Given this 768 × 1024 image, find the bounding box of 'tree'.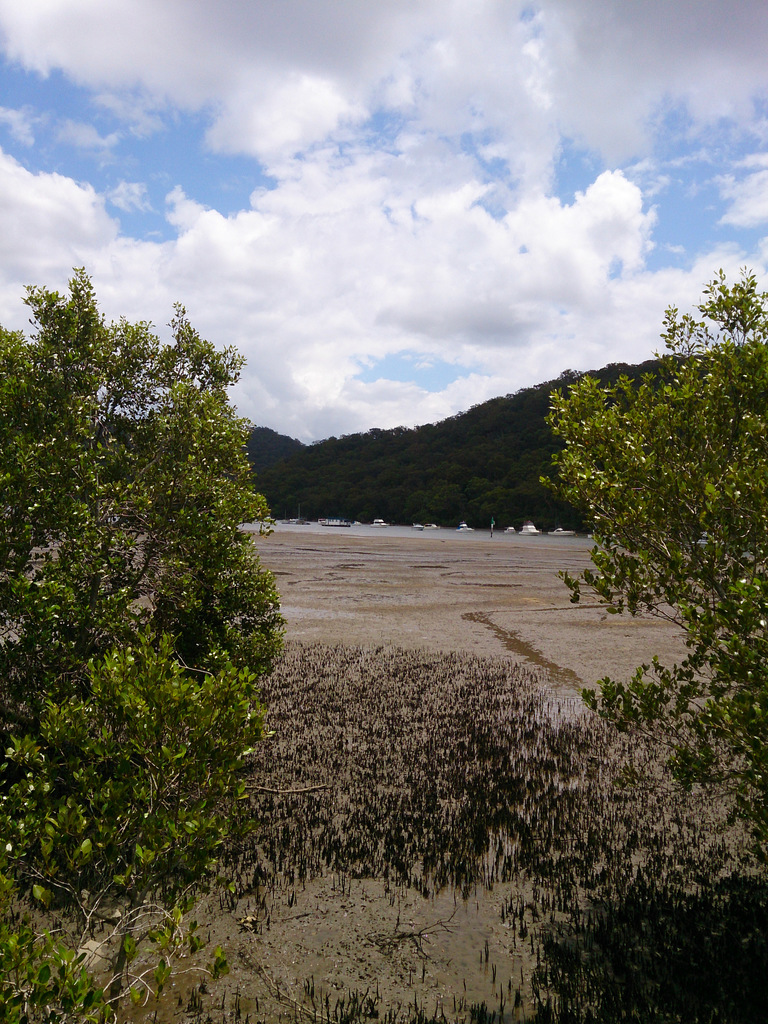
<bbox>16, 270, 294, 925</bbox>.
